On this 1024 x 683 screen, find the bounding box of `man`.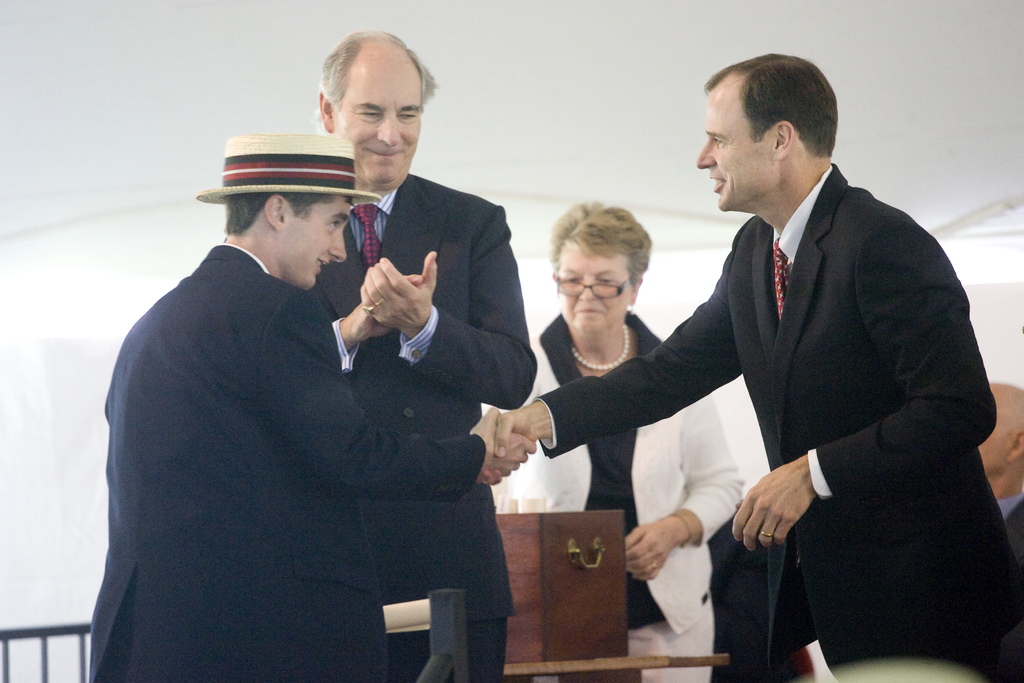
Bounding box: bbox=(83, 128, 540, 682).
